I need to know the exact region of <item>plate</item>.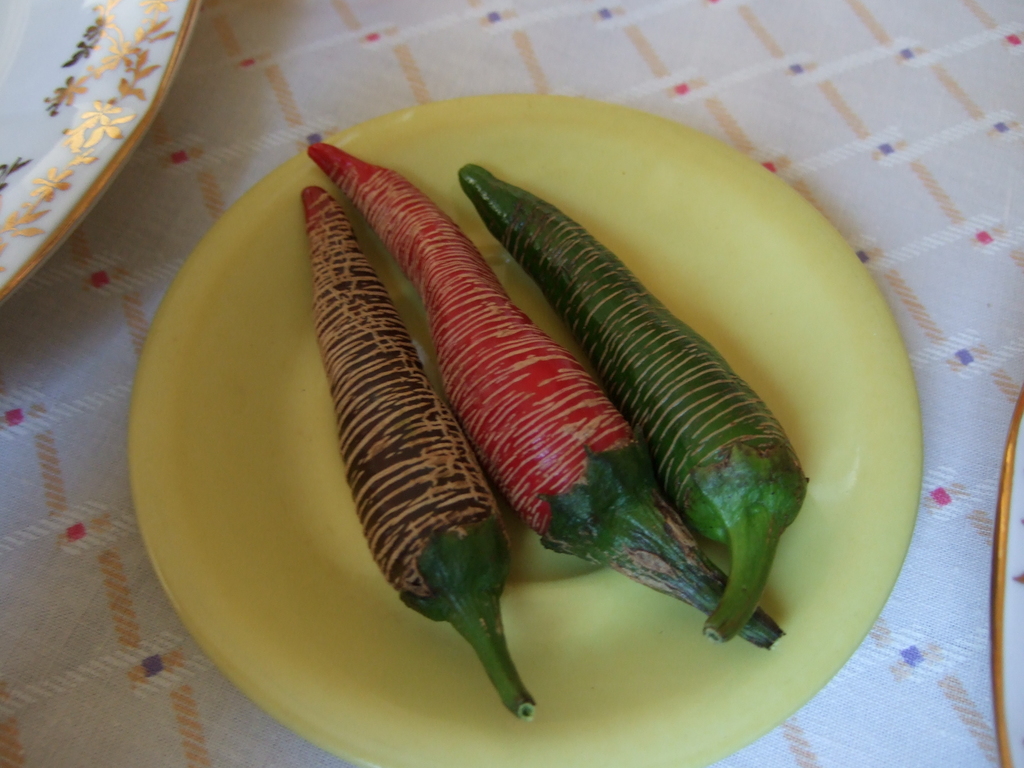
Region: (x1=73, y1=38, x2=975, y2=767).
